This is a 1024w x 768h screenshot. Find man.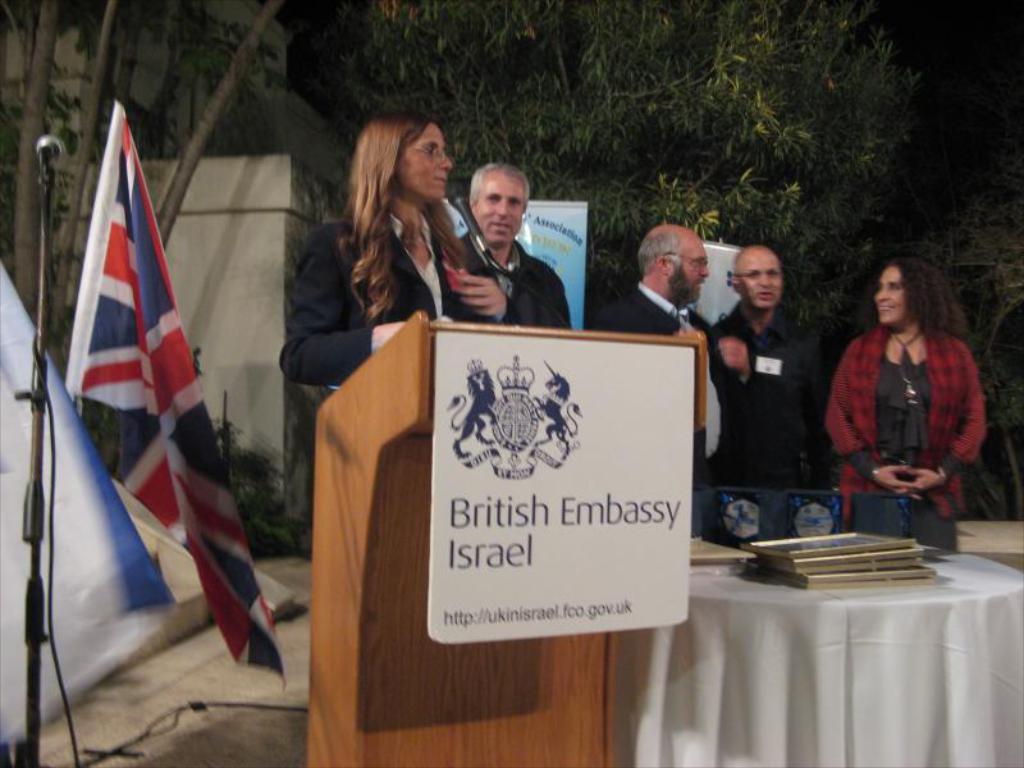
Bounding box: [595, 221, 741, 489].
